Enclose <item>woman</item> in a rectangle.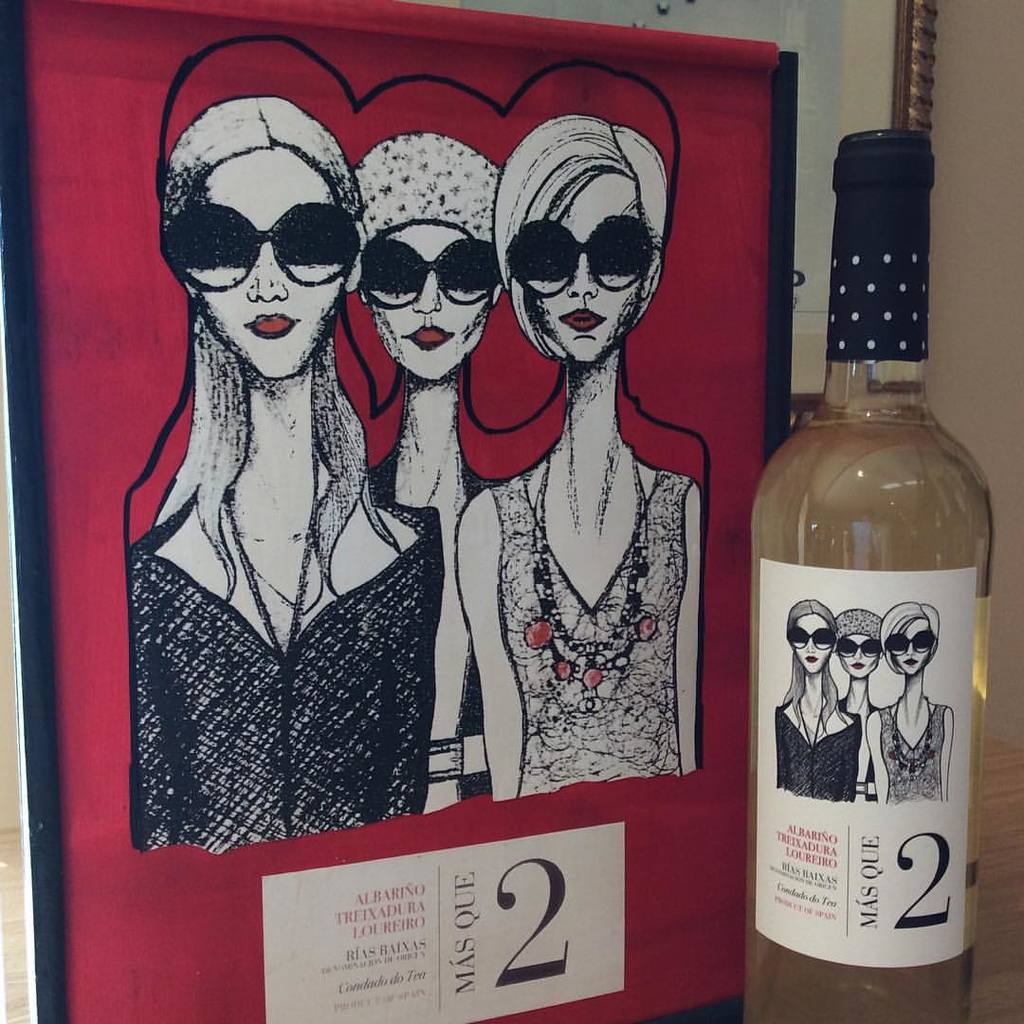
box=[765, 588, 862, 789].
